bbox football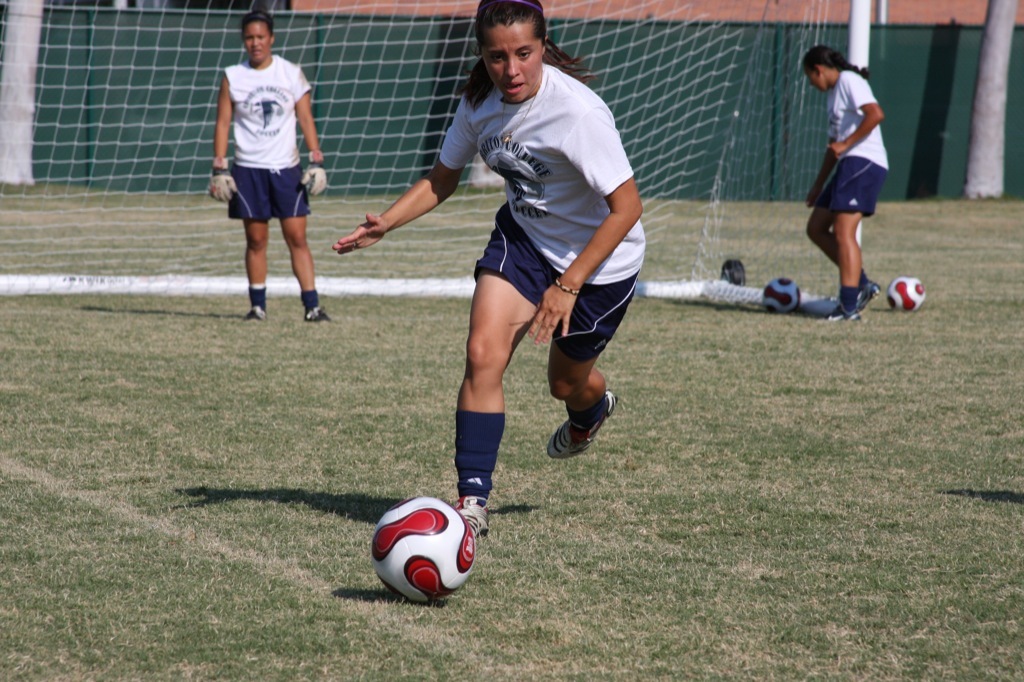
{"x1": 763, "y1": 276, "x2": 803, "y2": 316}
